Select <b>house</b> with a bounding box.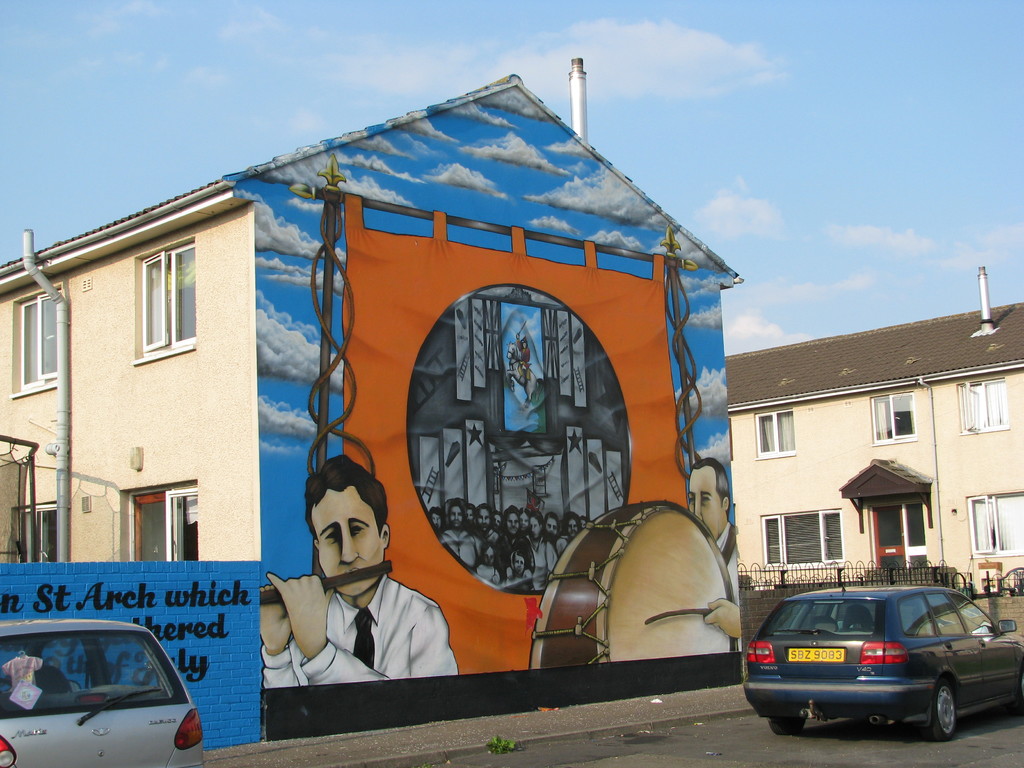
bbox=[722, 282, 1023, 602].
